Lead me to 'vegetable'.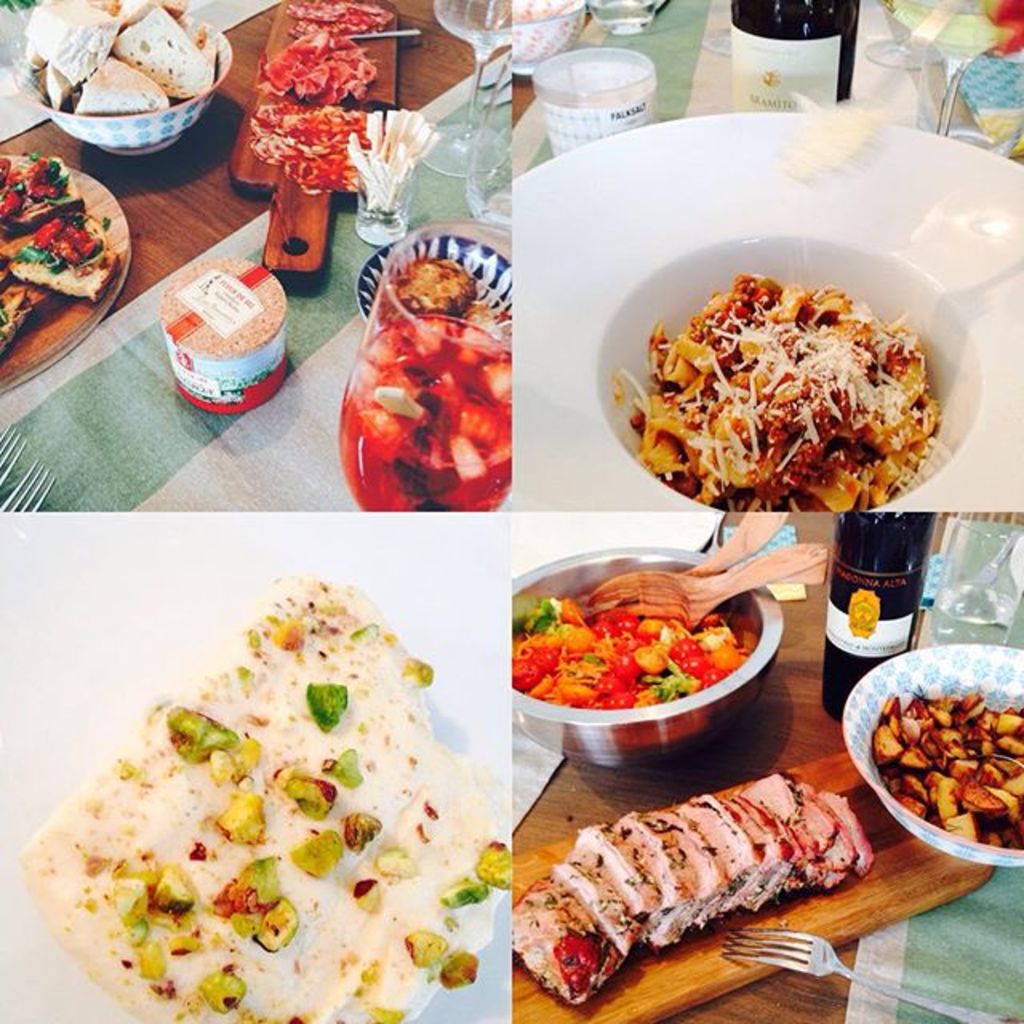
Lead to [left=346, top=814, right=382, bottom=853].
